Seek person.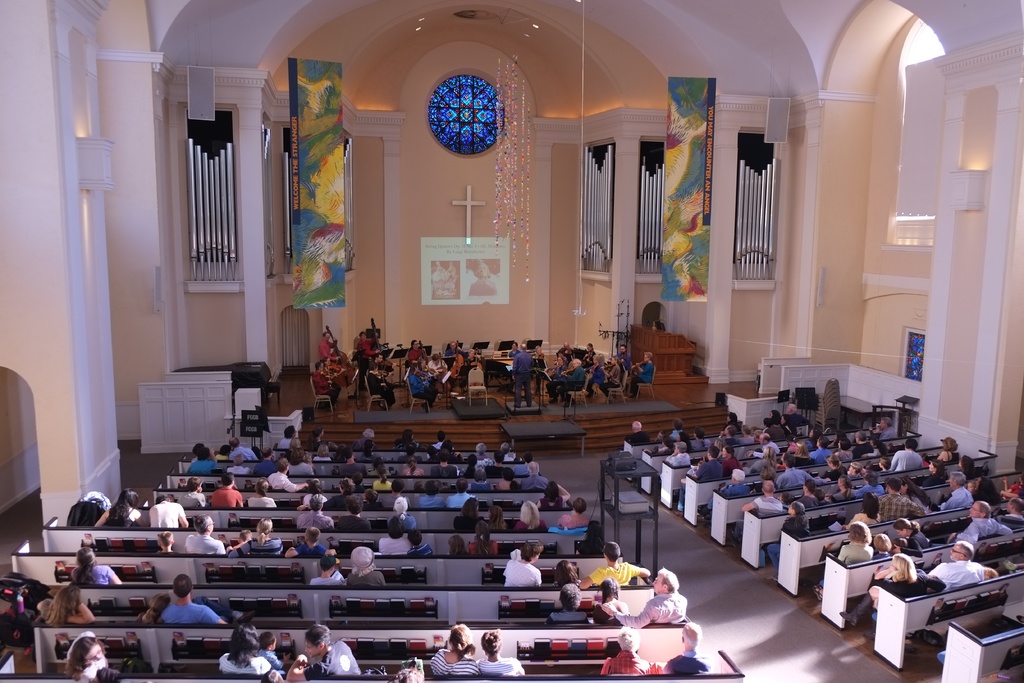
<bbox>753, 427, 765, 447</bbox>.
